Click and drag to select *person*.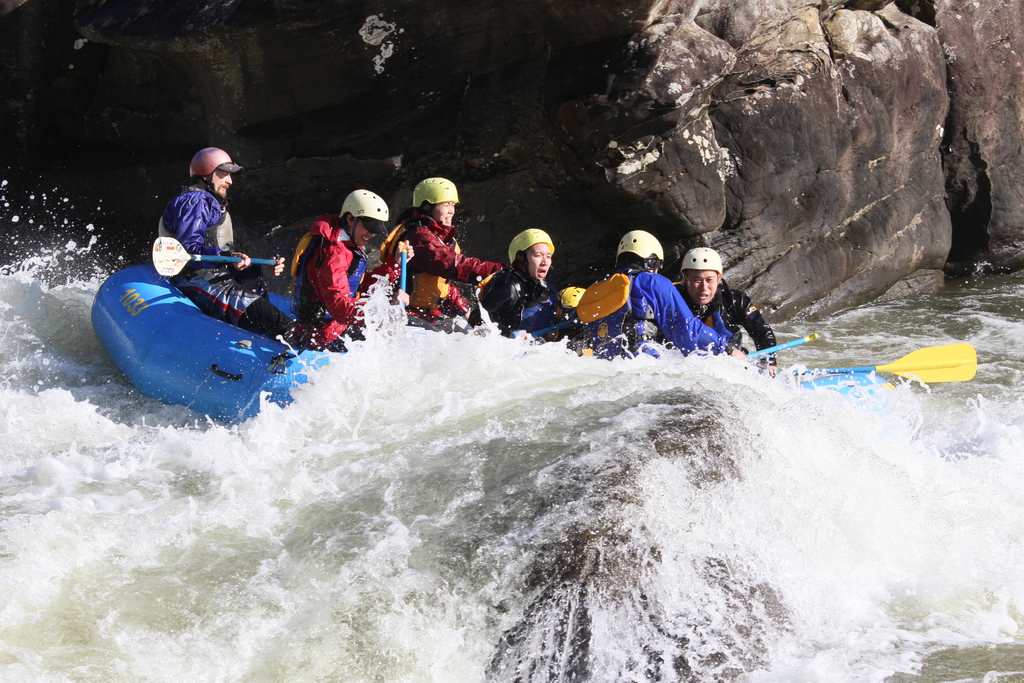
Selection: 612,233,745,366.
